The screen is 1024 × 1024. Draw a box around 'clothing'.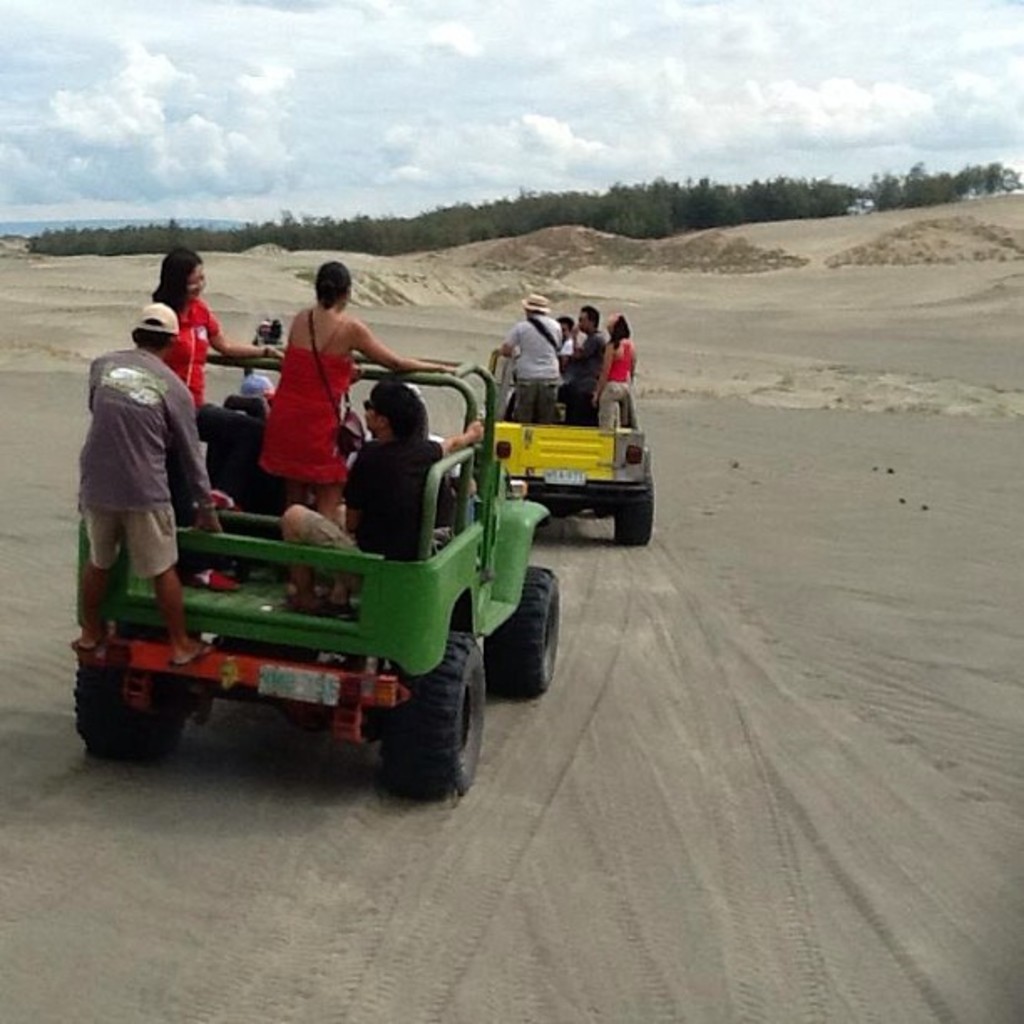
[509, 316, 571, 403].
